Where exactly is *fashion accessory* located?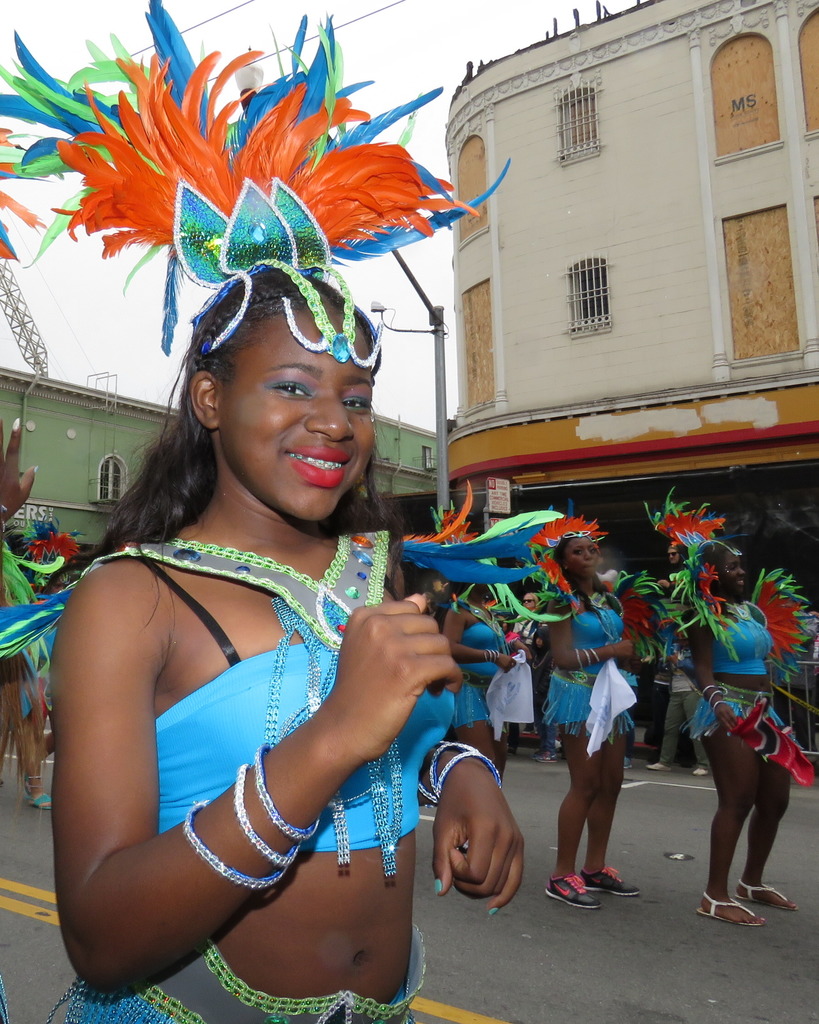
Its bounding box is BBox(428, 739, 473, 794).
